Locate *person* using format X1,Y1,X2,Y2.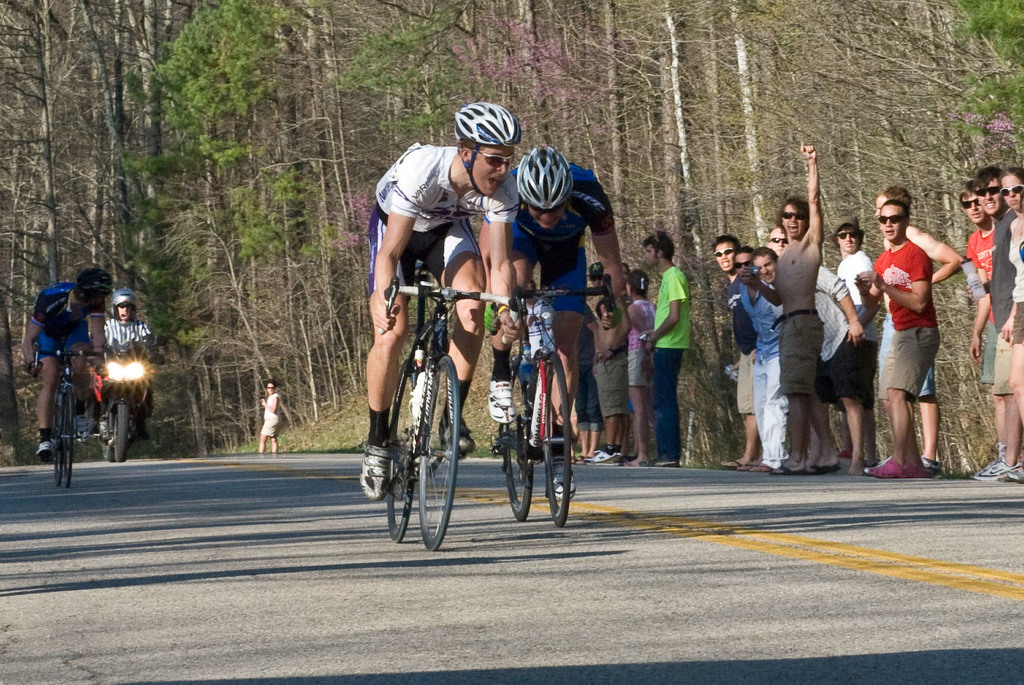
584,260,626,463.
